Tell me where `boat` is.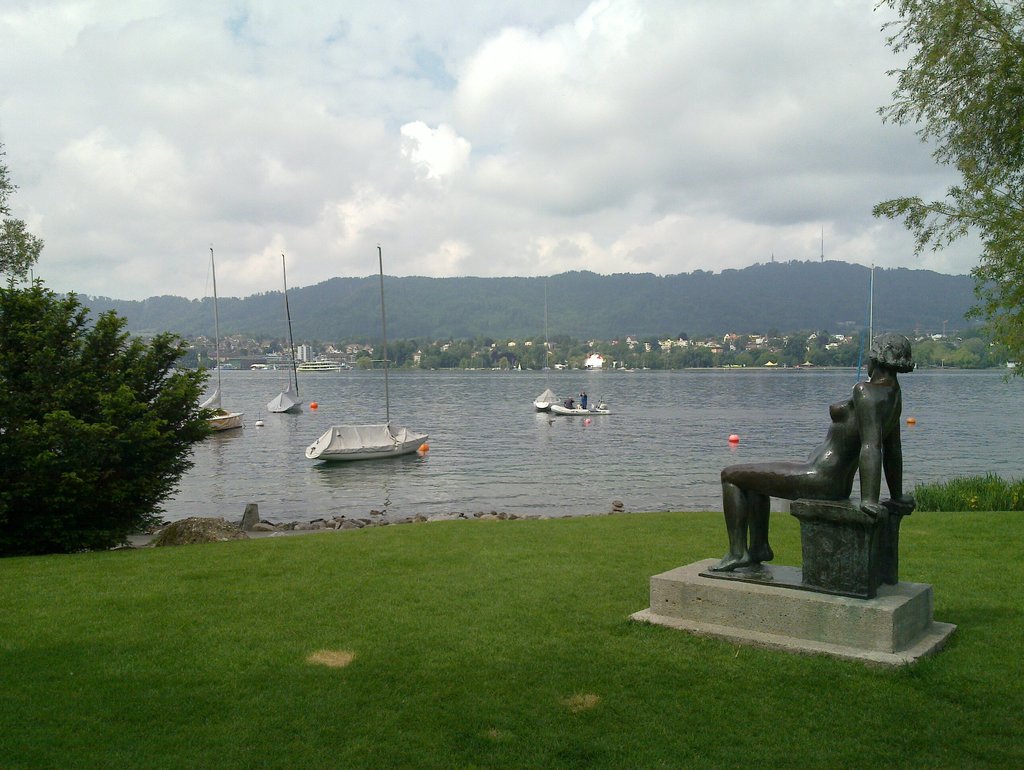
`boat` is at locate(304, 252, 428, 458).
